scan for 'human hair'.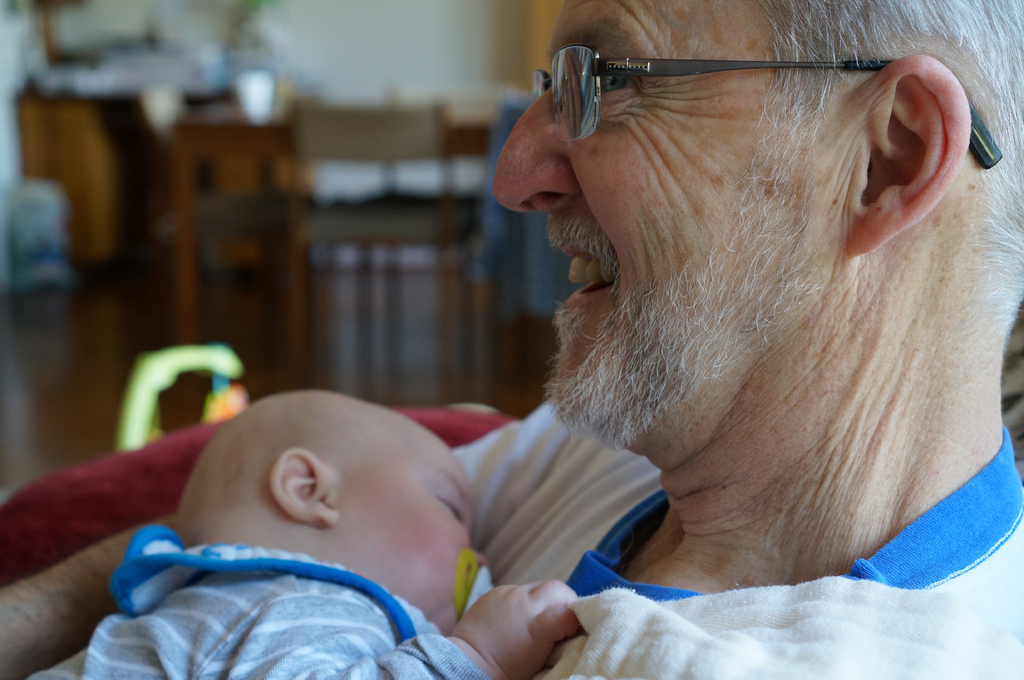
Scan result: BBox(768, 0, 1023, 289).
